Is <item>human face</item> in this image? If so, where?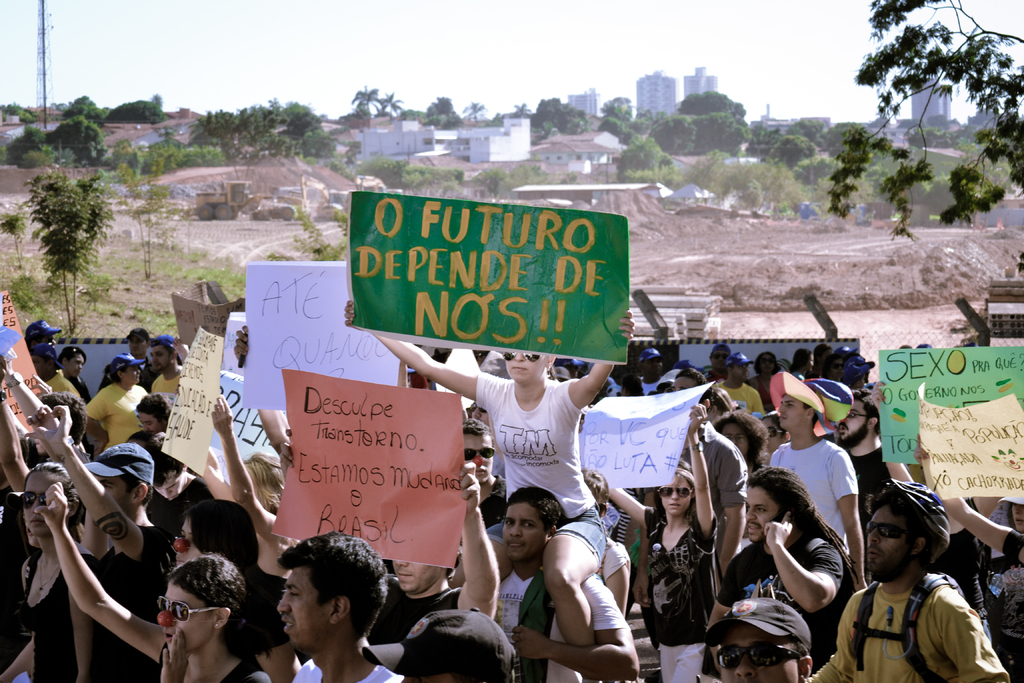
Yes, at Rect(121, 361, 142, 384).
